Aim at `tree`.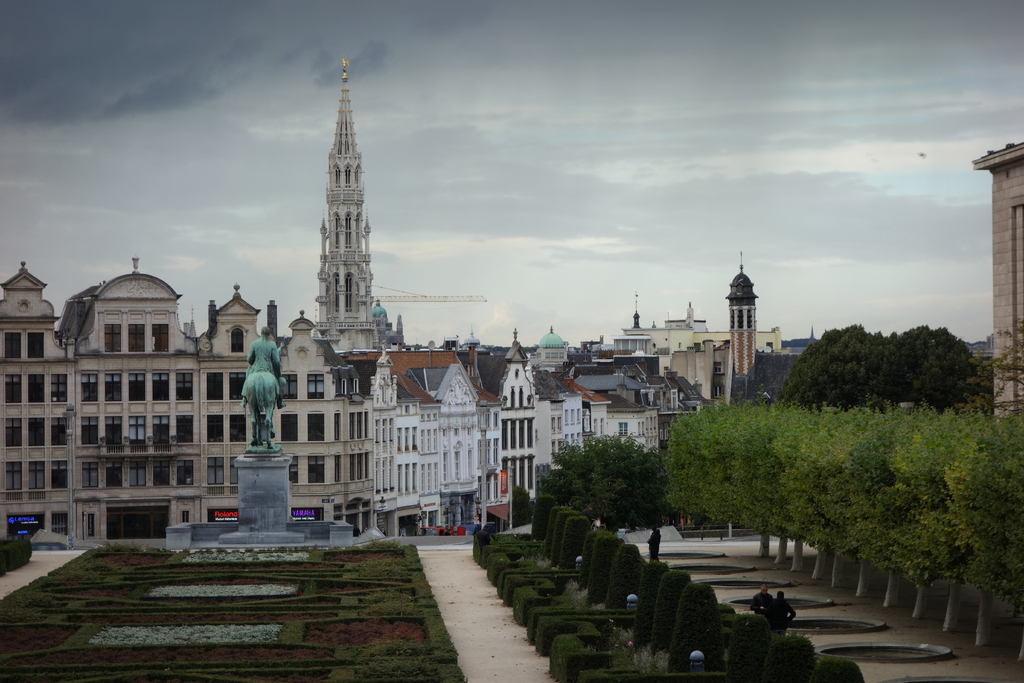
Aimed at 667,581,722,673.
